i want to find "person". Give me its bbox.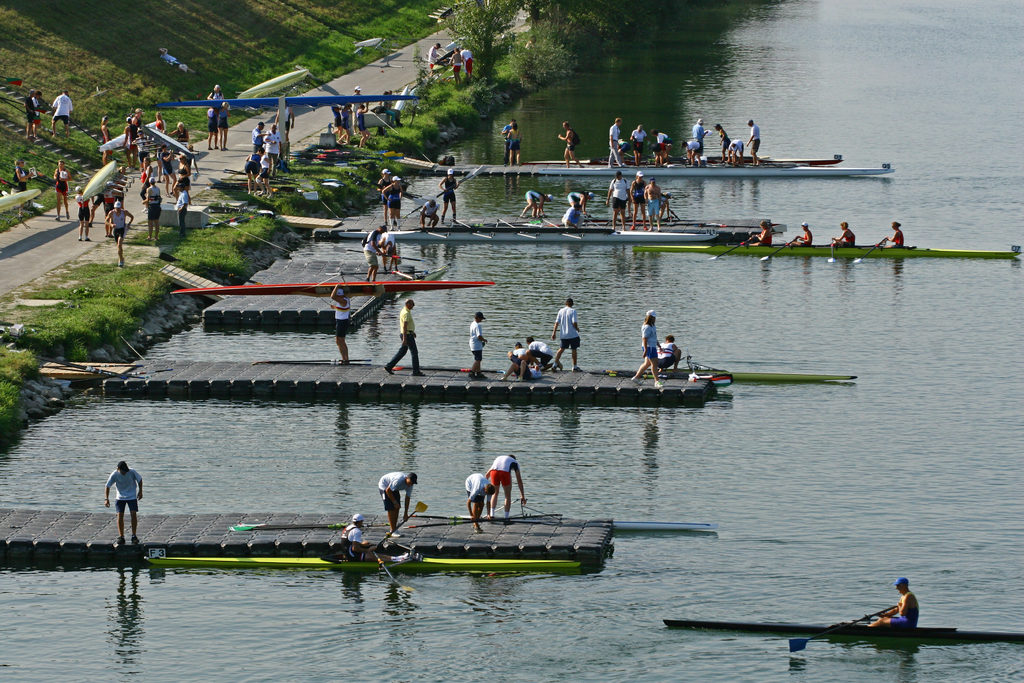
crop(32, 89, 46, 139).
